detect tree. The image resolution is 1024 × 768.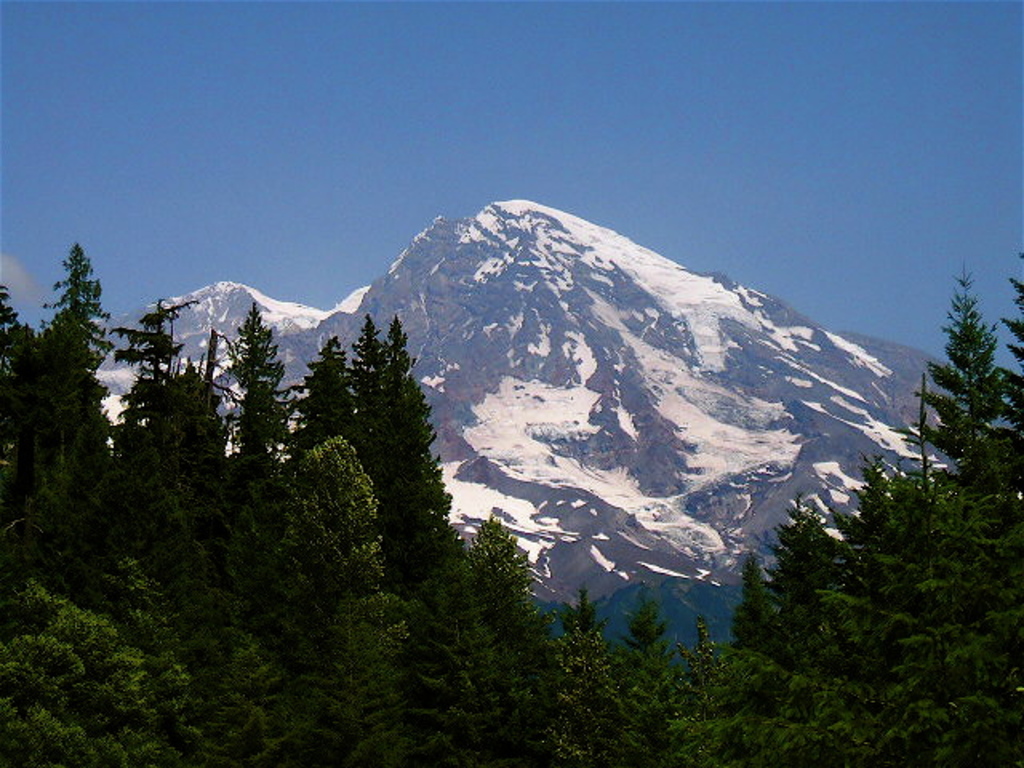
707,544,784,717.
